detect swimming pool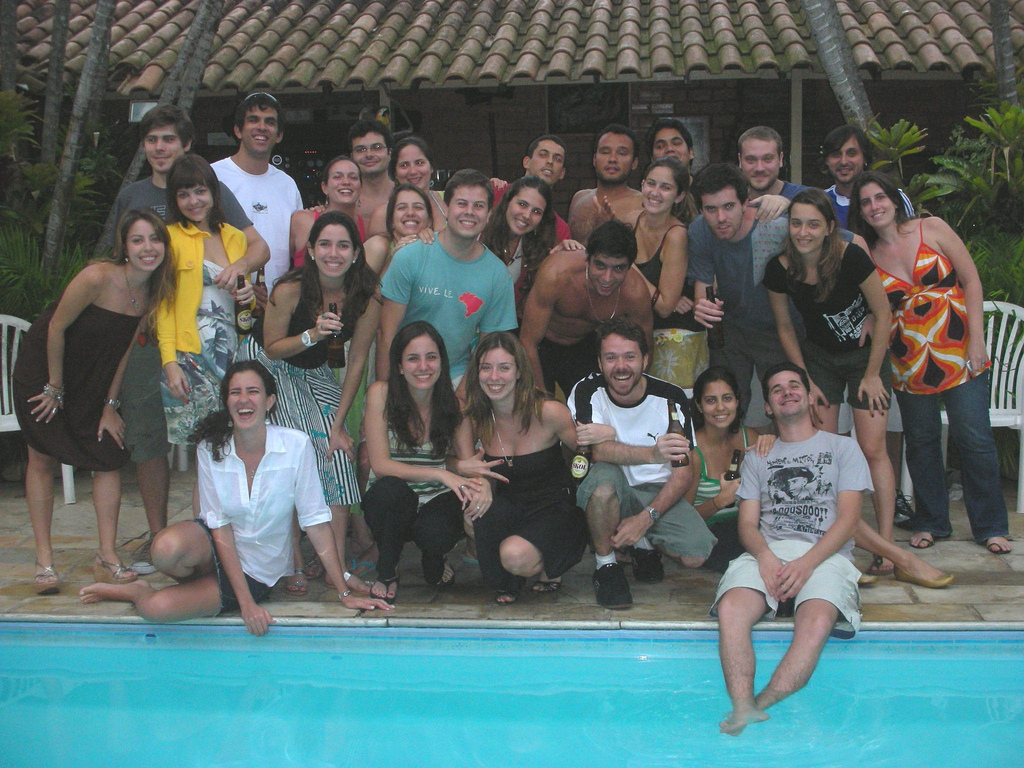
[0, 615, 1022, 767]
